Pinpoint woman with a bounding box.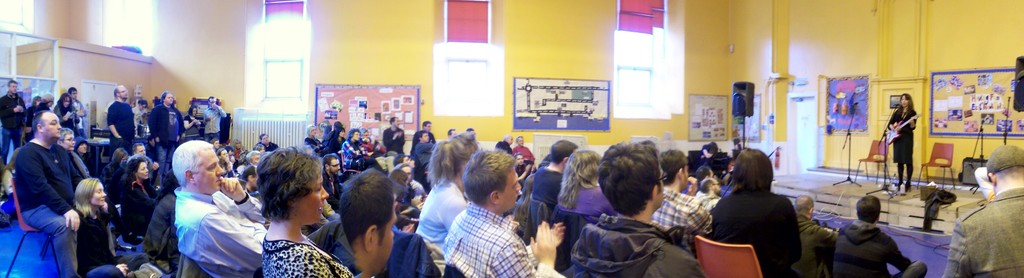
bbox=[52, 88, 79, 141].
